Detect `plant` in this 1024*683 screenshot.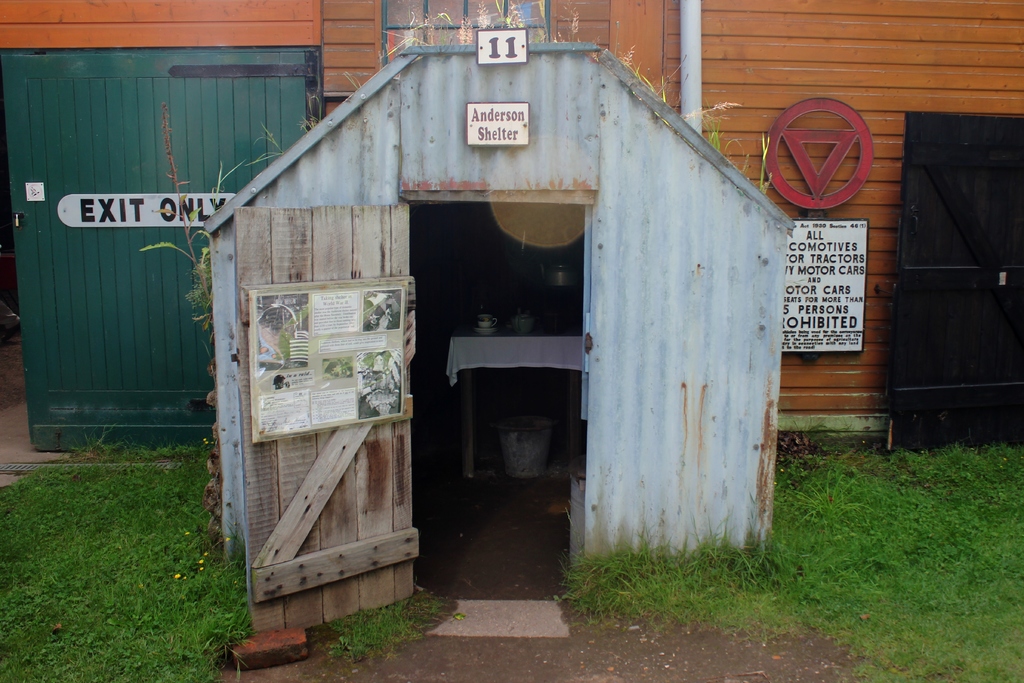
Detection: [left=241, top=120, right=294, bottom=167].
